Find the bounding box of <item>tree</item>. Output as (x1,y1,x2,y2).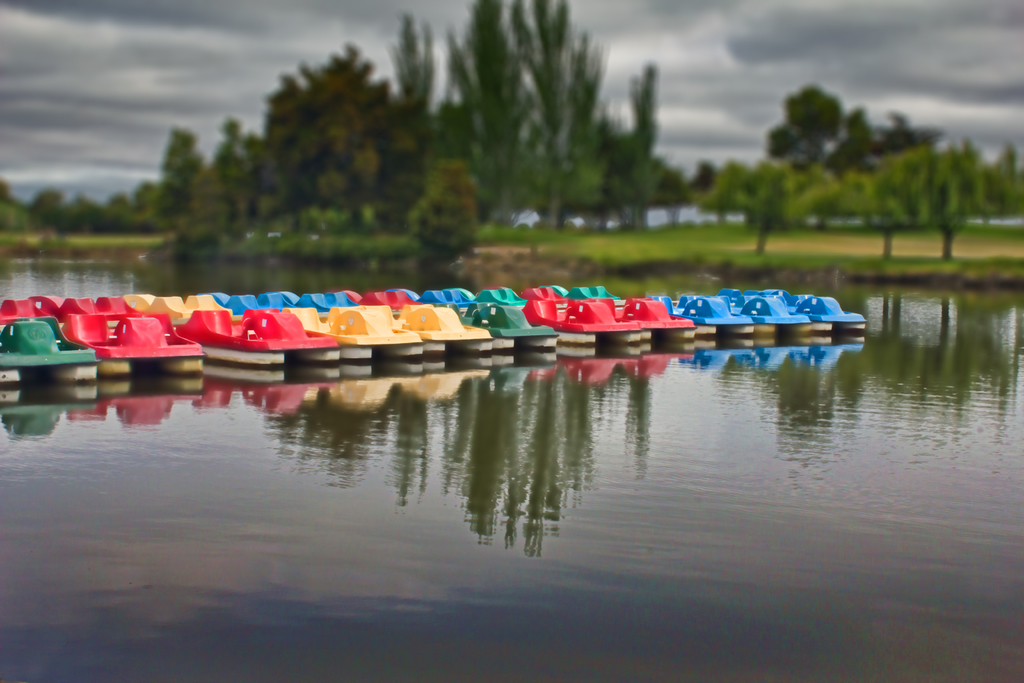
(689,161,846,252).
